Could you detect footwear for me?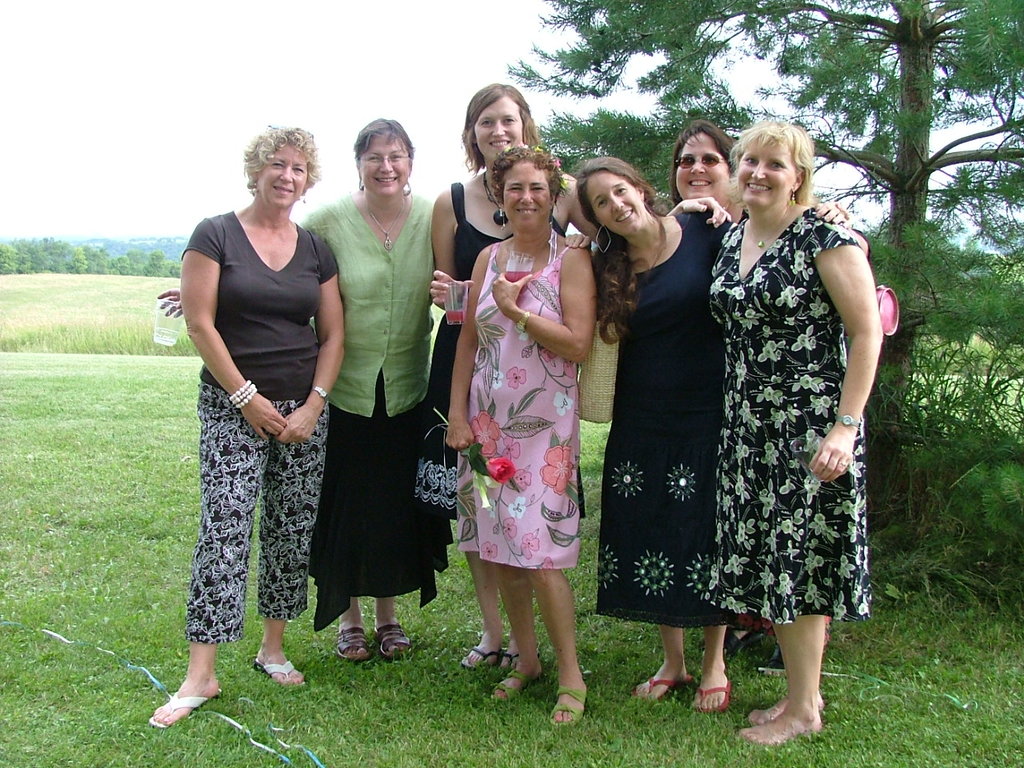
Detection result: 374 624 418 660.
